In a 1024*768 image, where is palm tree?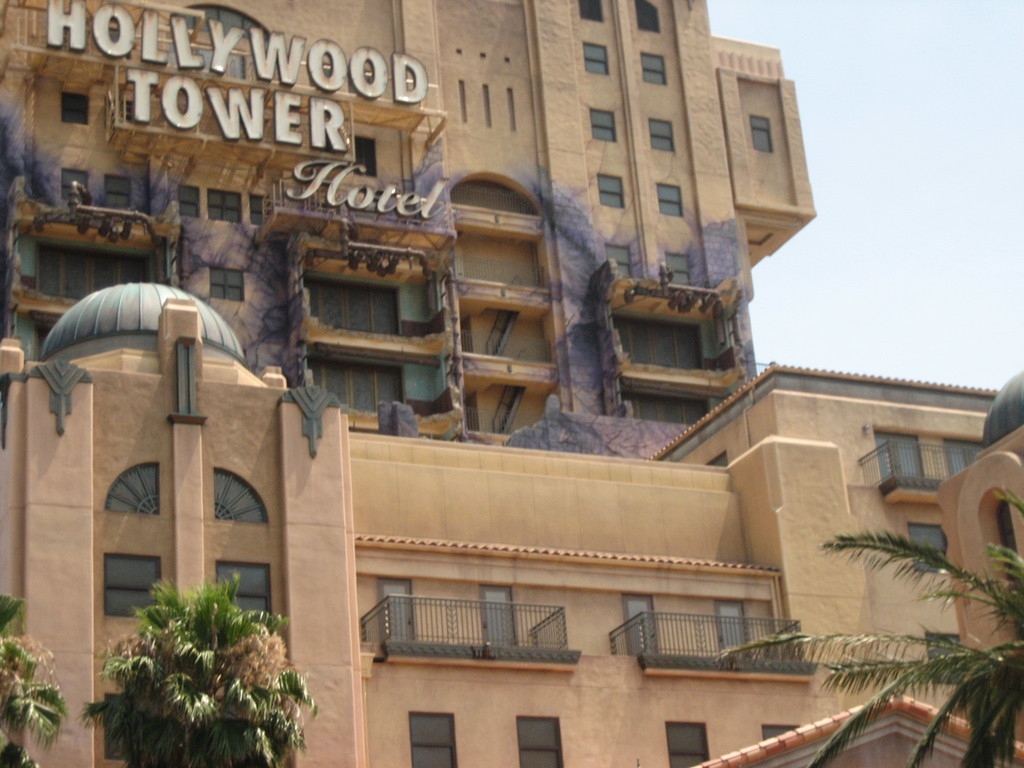
127 596 308 755.
